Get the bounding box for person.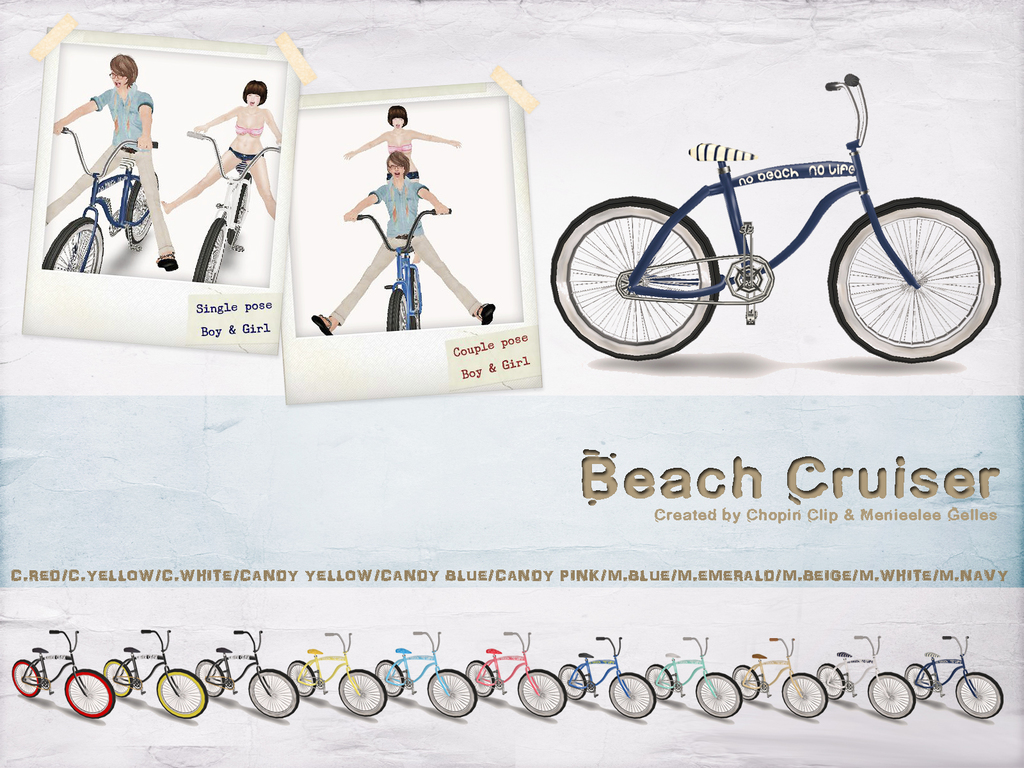
[left=45, top=51, right=177, bottom=271].
